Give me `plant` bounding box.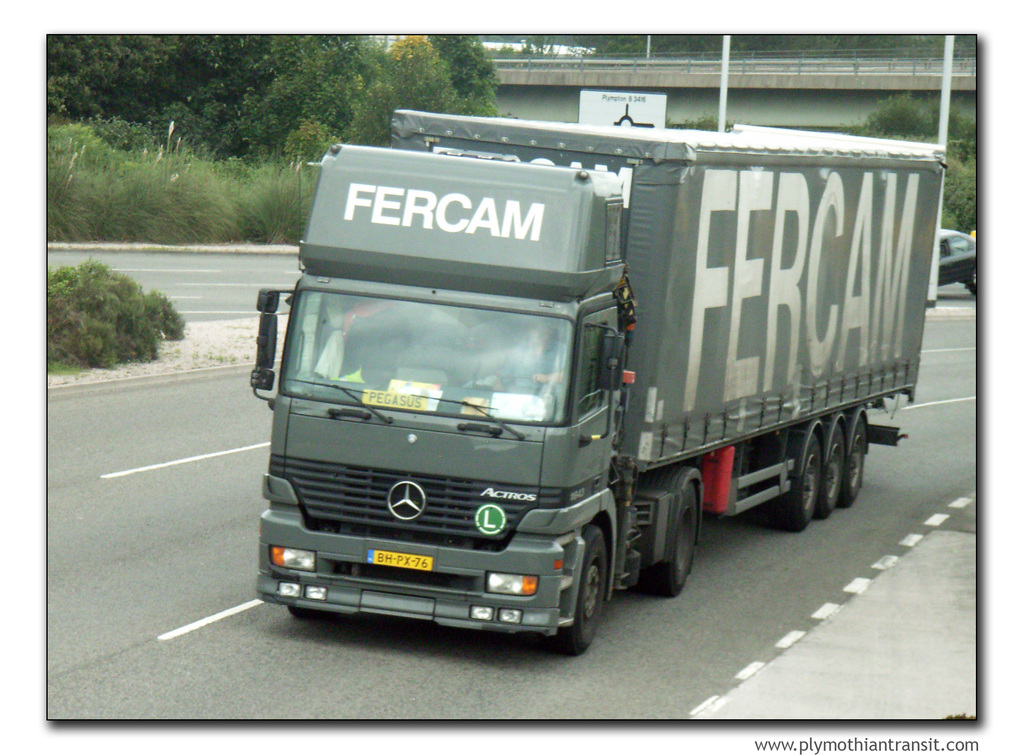
45, 242, 196, 385.
